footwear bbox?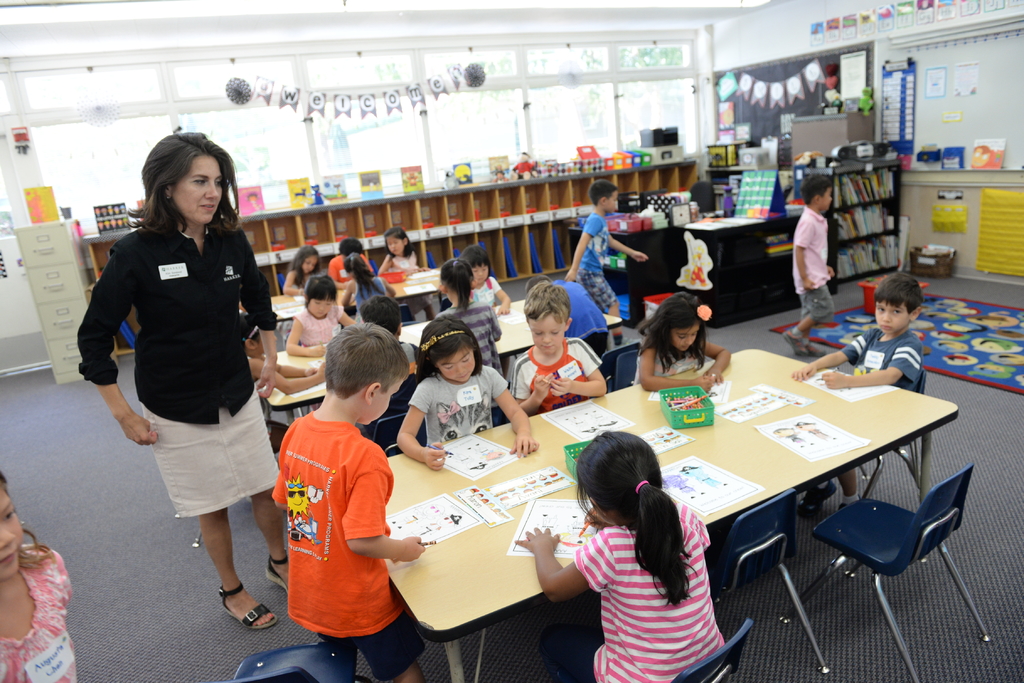
[806,339,829,361]
